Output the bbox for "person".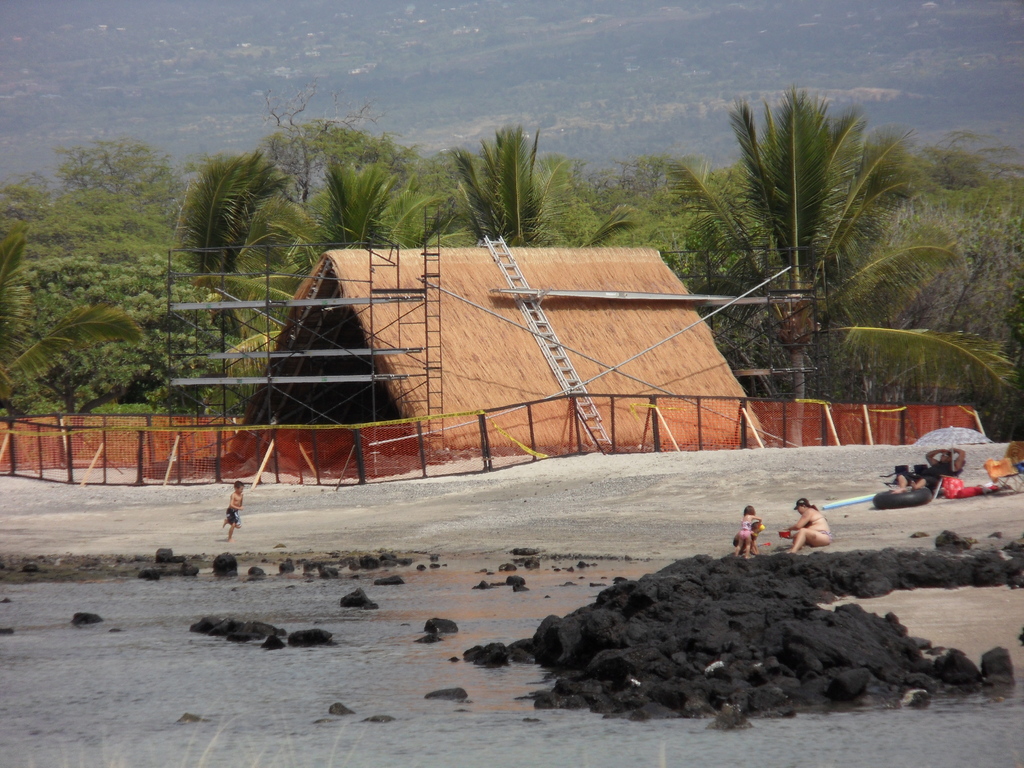
box=[223, 477, 245, 539].
